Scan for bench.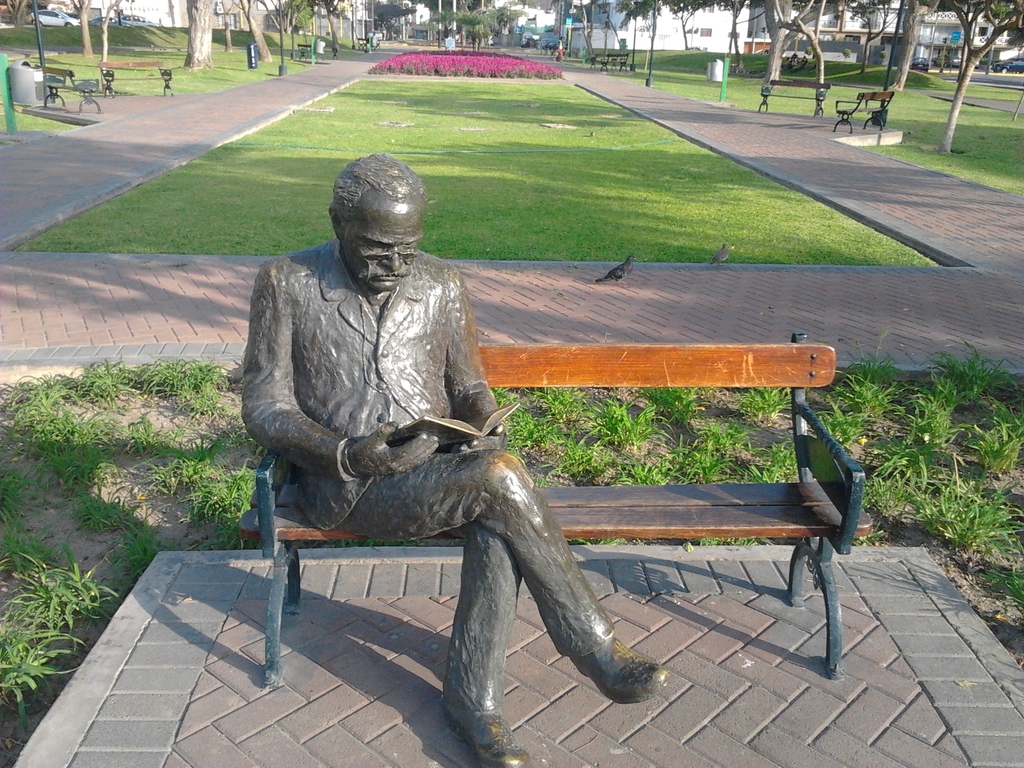
Scan result: 37:67:99:114.
